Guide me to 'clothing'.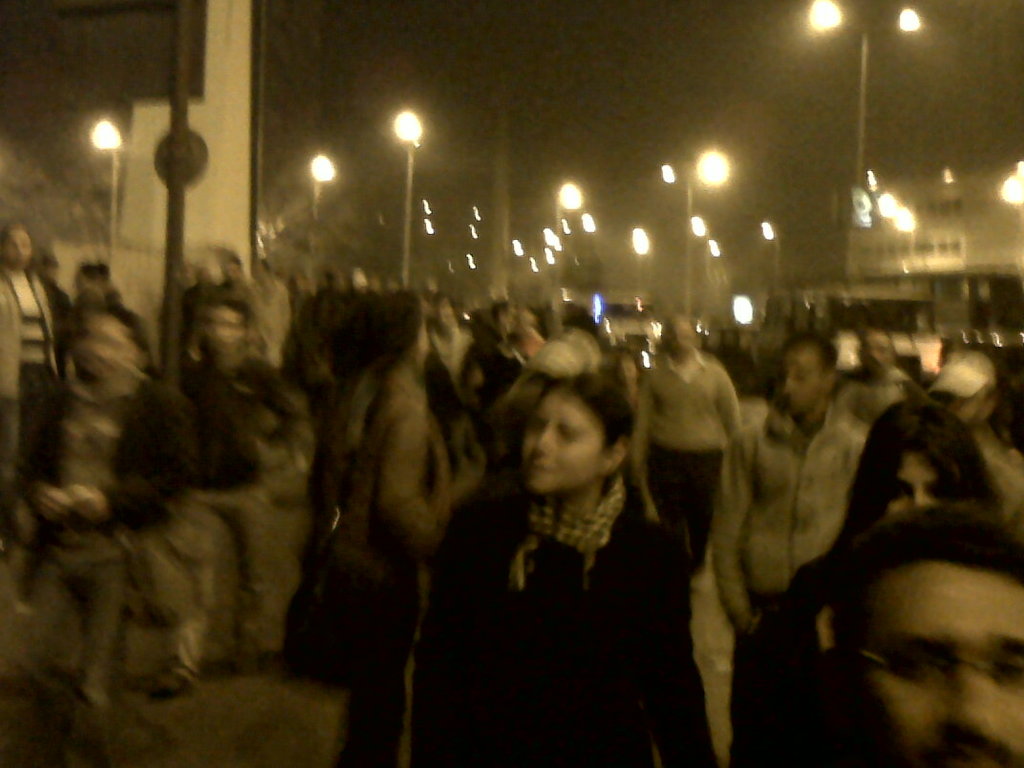
Guidance: (left=0, top=367, right=211, bottom=727).
